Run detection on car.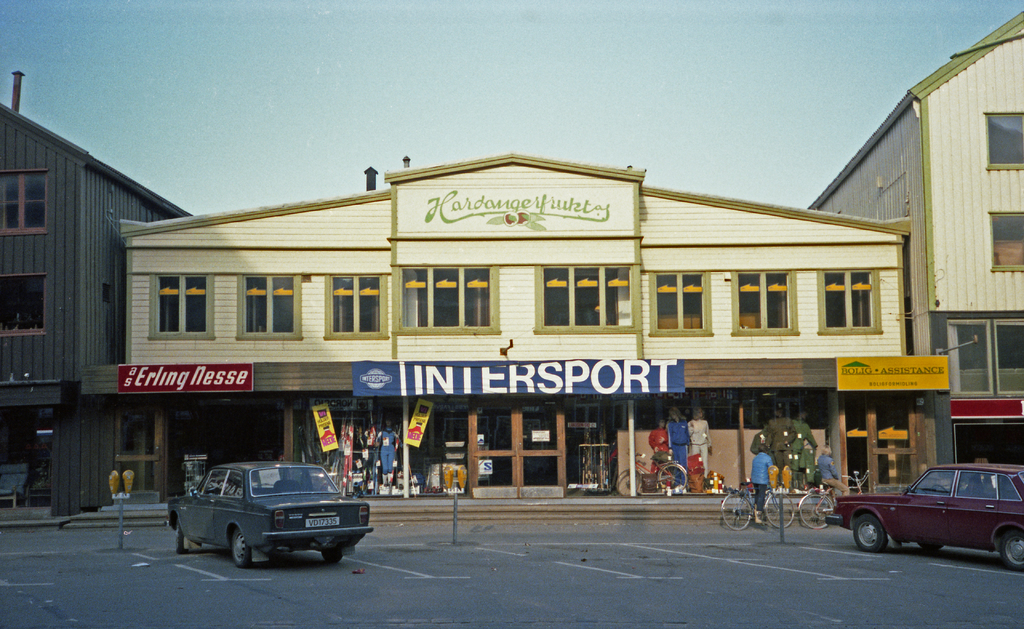
Result: (819,462,1023,573).
